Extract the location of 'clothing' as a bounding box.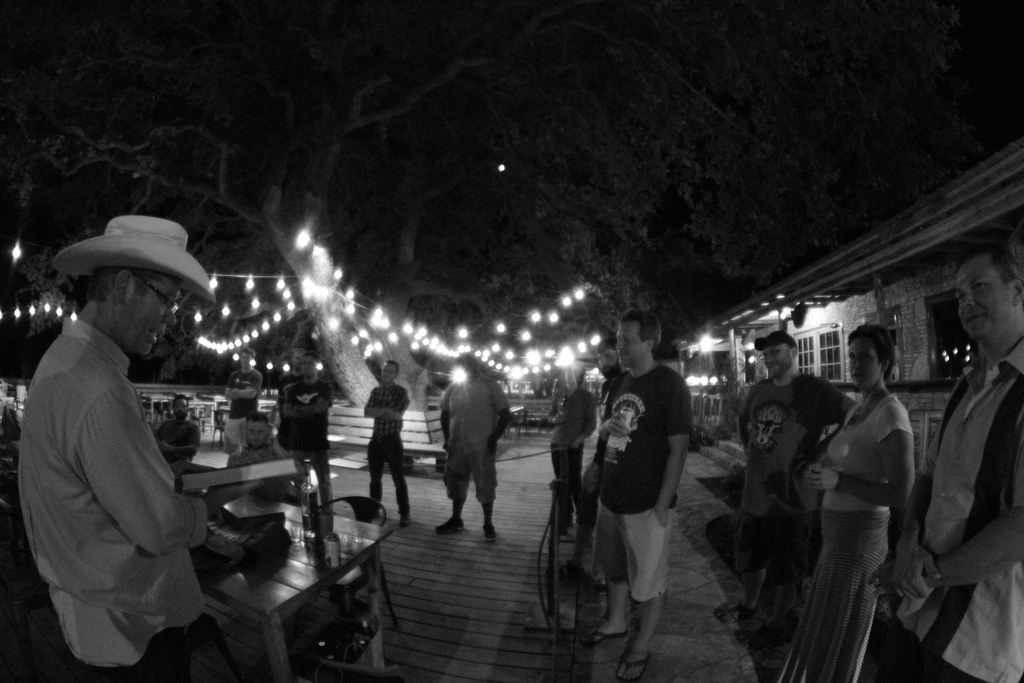
bbox=(593, 363, 696, 605).
